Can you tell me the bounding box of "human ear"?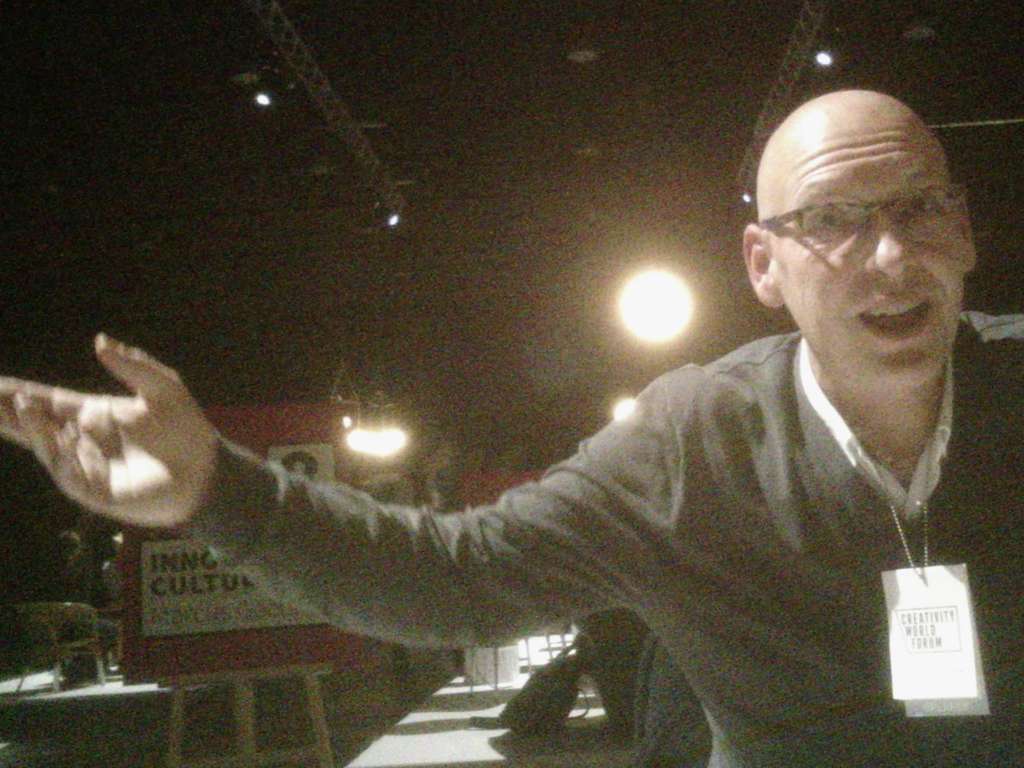
(960,202,980,270).
